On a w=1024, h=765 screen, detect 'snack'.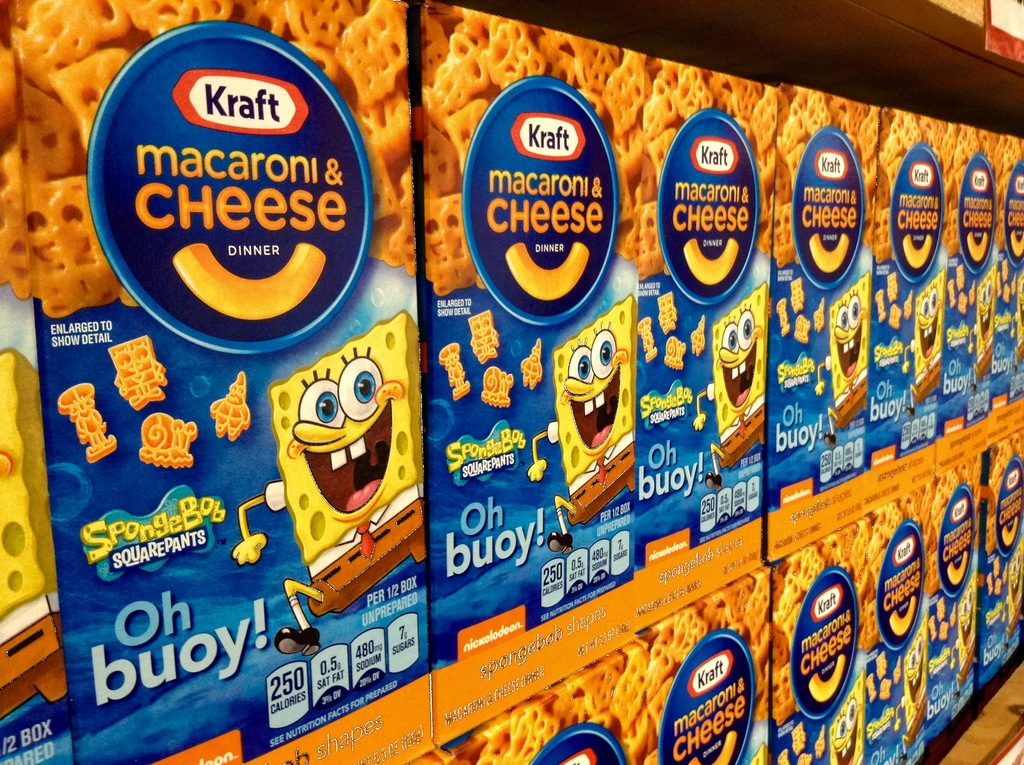
select_region(886, 273, 898, 302).
